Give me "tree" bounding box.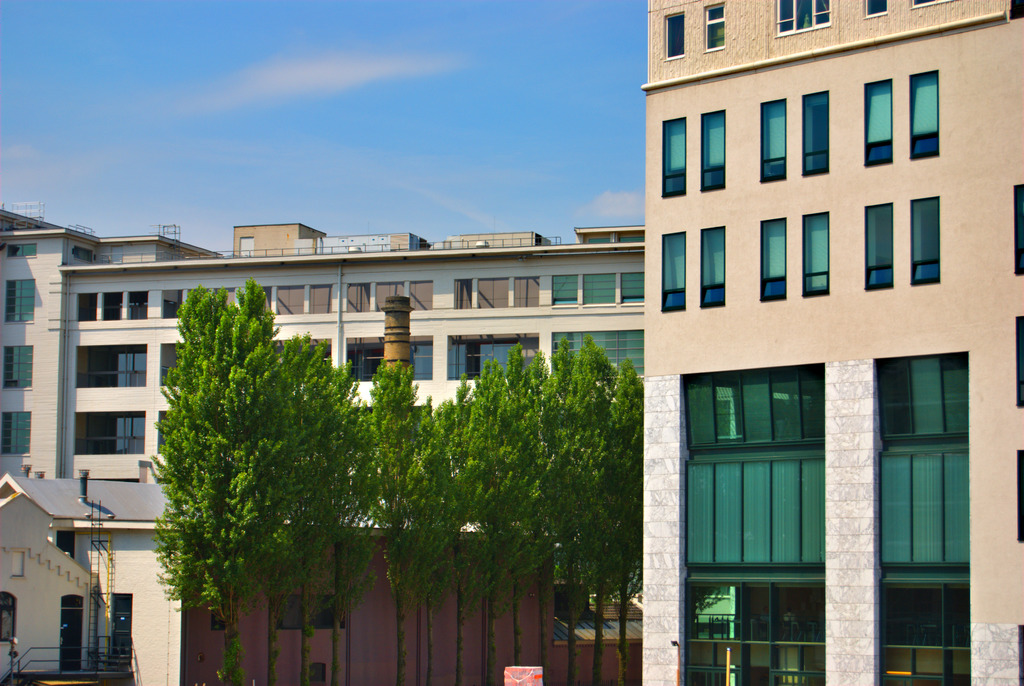
(132,276,363,660).
